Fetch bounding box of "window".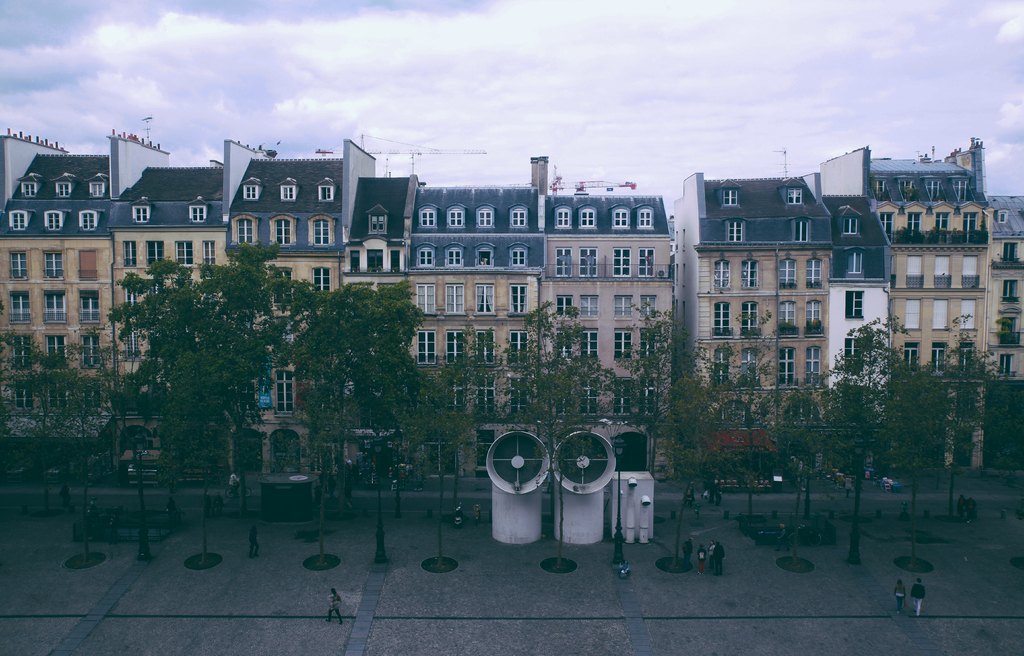
Bbox: {"x1": 7, "y1": 210, "x2": 28, "y2": 230}.
